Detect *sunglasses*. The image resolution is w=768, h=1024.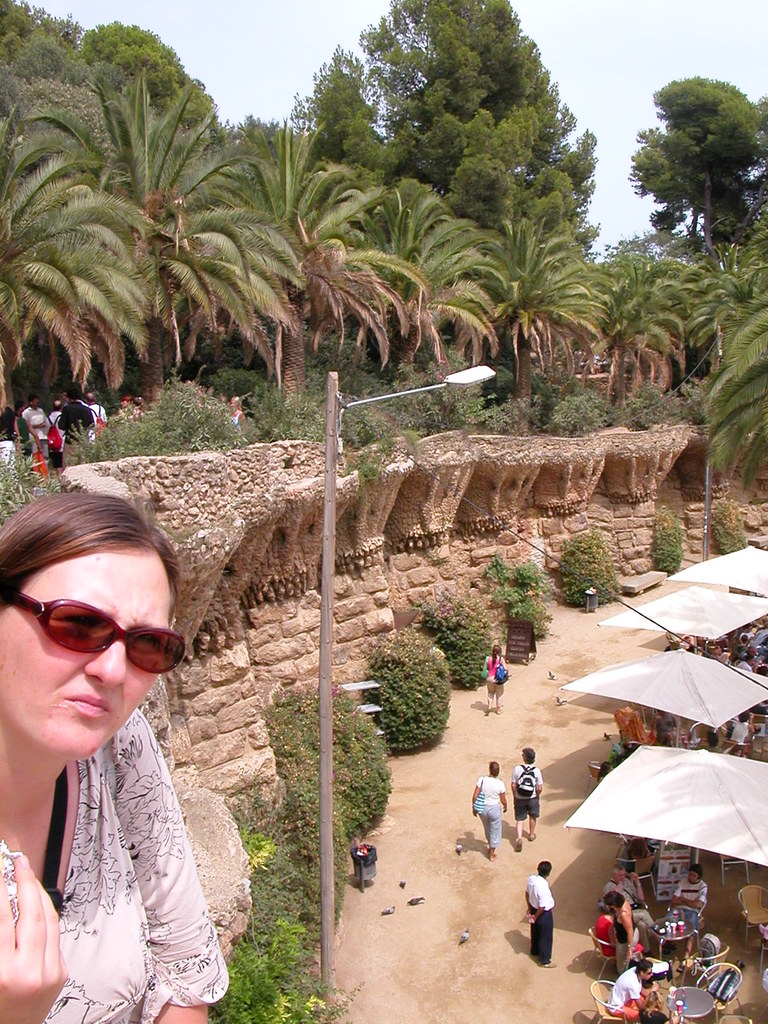
BBox(4, 589, 186, 676).
